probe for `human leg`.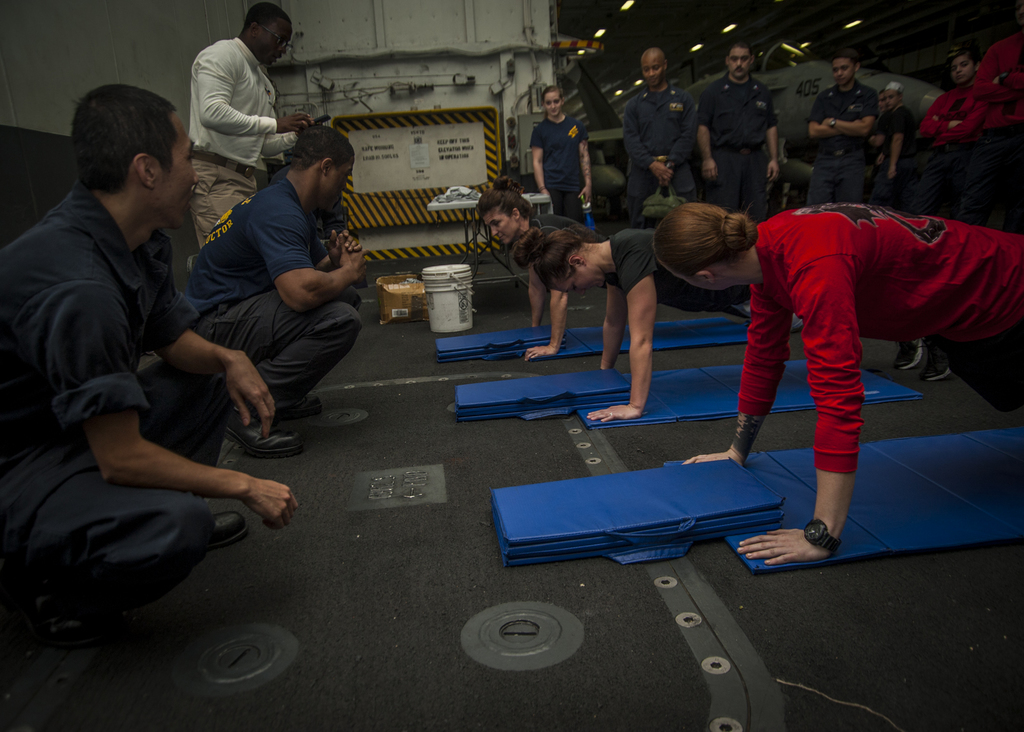
Probe result: l=0, t=469, r=216, b=651.
